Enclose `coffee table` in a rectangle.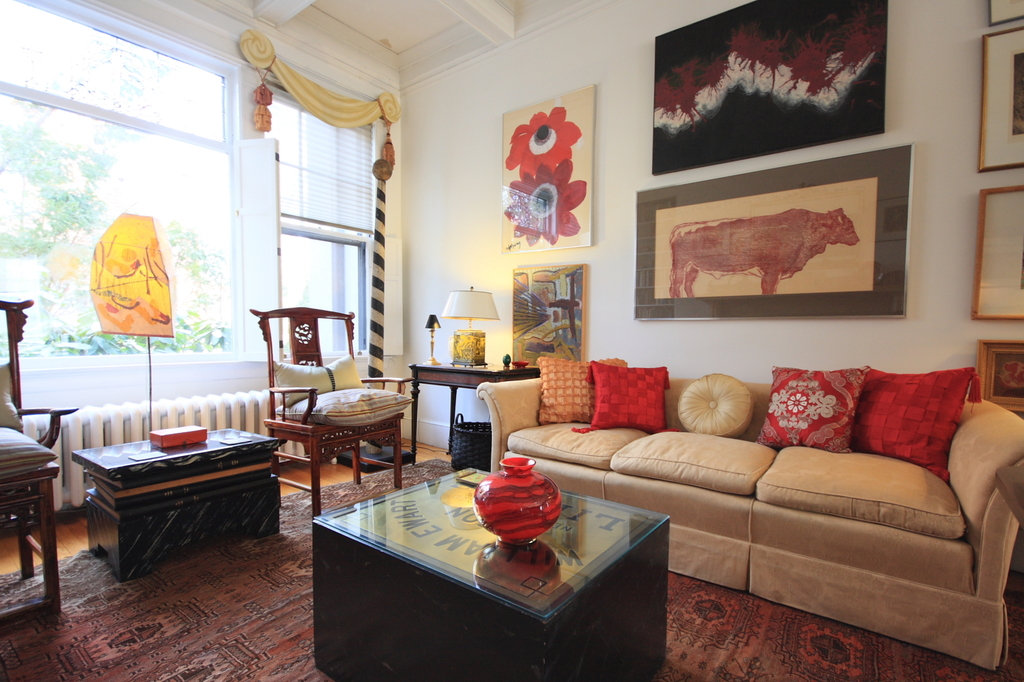
crop(323, 468, 694, 669).
